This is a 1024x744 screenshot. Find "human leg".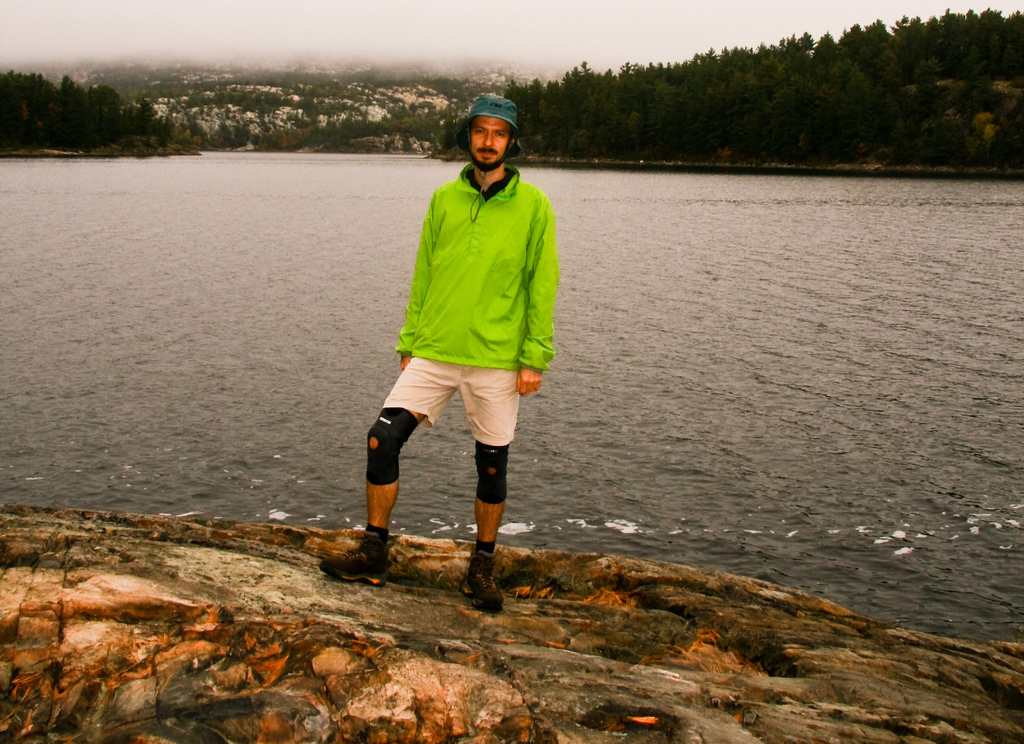
Bounding box: bbox=(320, 335, 463, 584).
